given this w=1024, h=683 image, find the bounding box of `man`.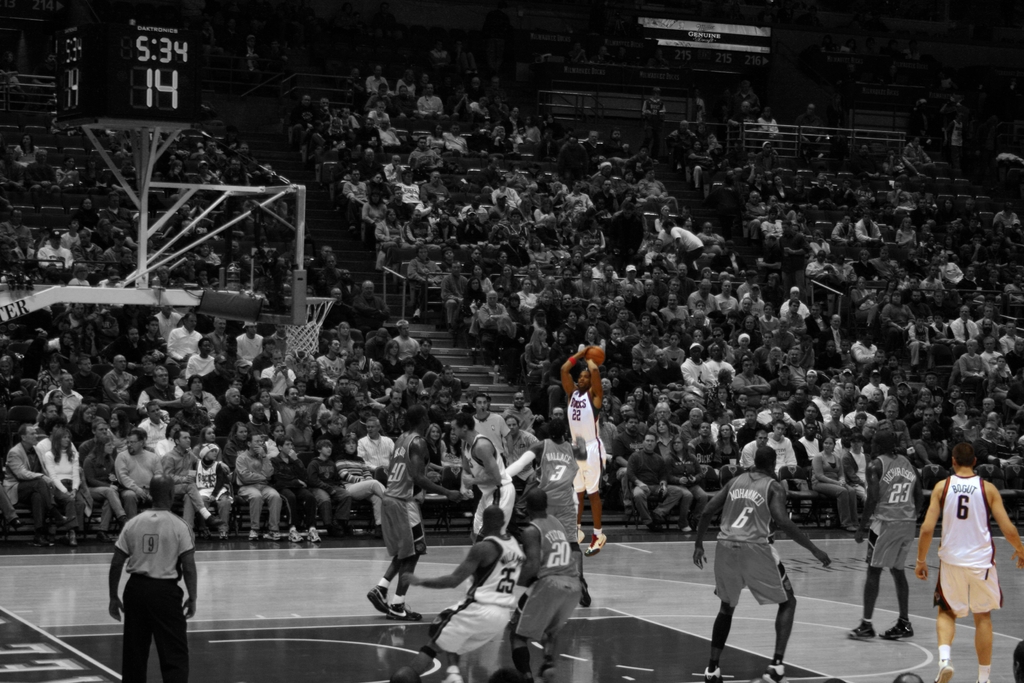
(552, 406, 565, 425).
